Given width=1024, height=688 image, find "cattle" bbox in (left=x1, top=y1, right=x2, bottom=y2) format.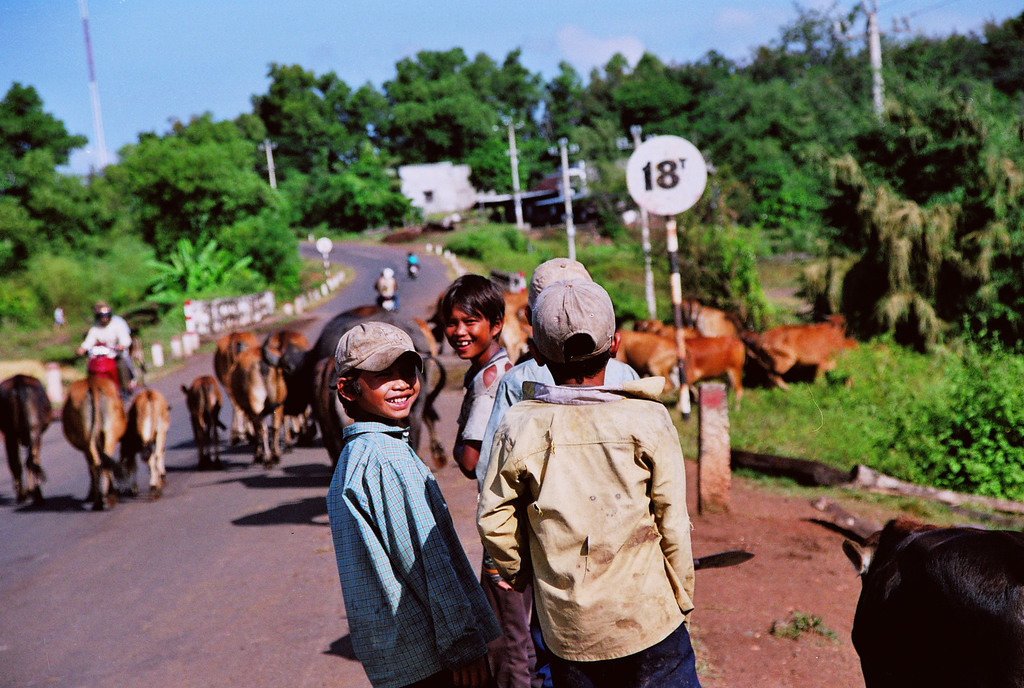
(left=414, top=317, right=439, bottom=365).
